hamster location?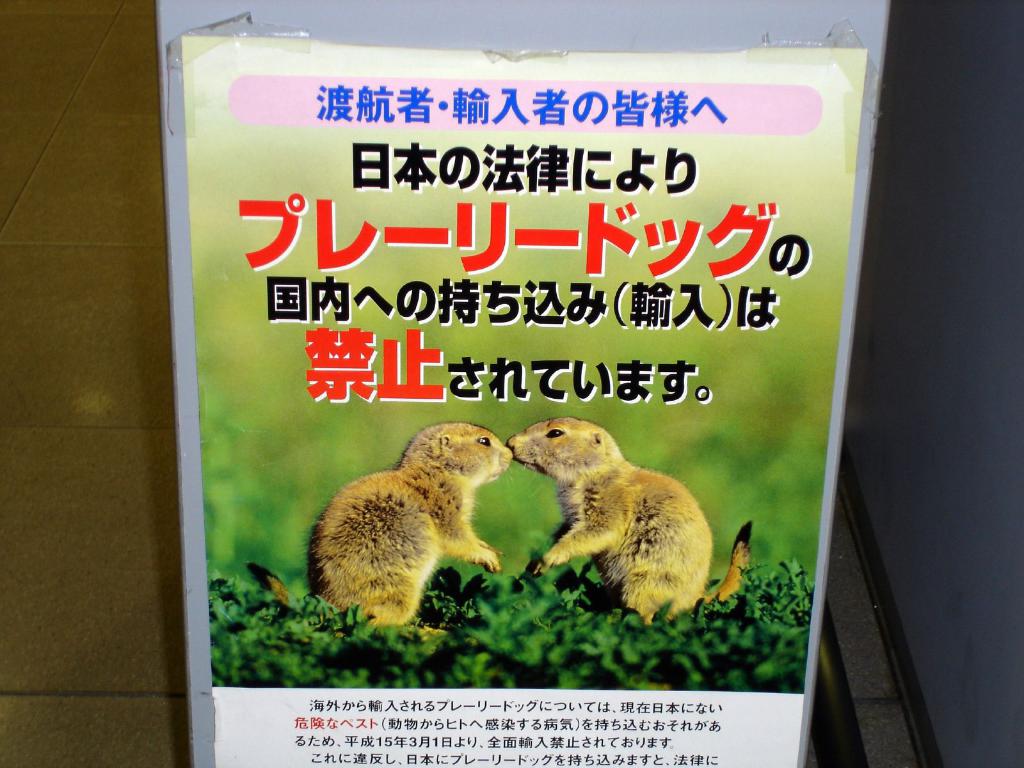
box=[242, 420, 514, 632]
